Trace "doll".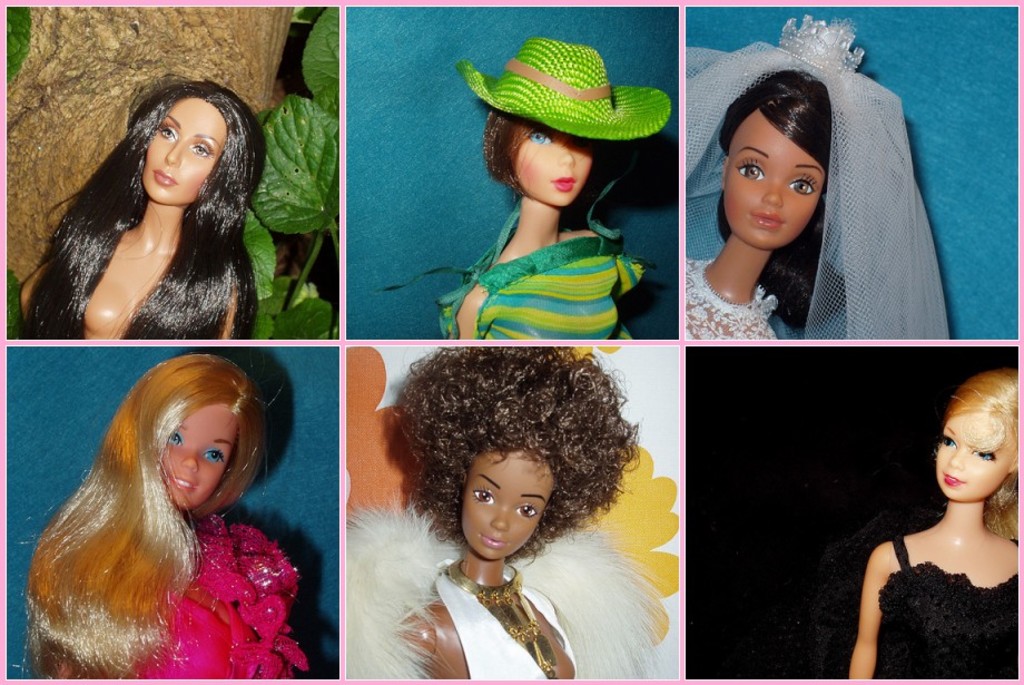
Traced to Rect(686, 20, 947, 346).
